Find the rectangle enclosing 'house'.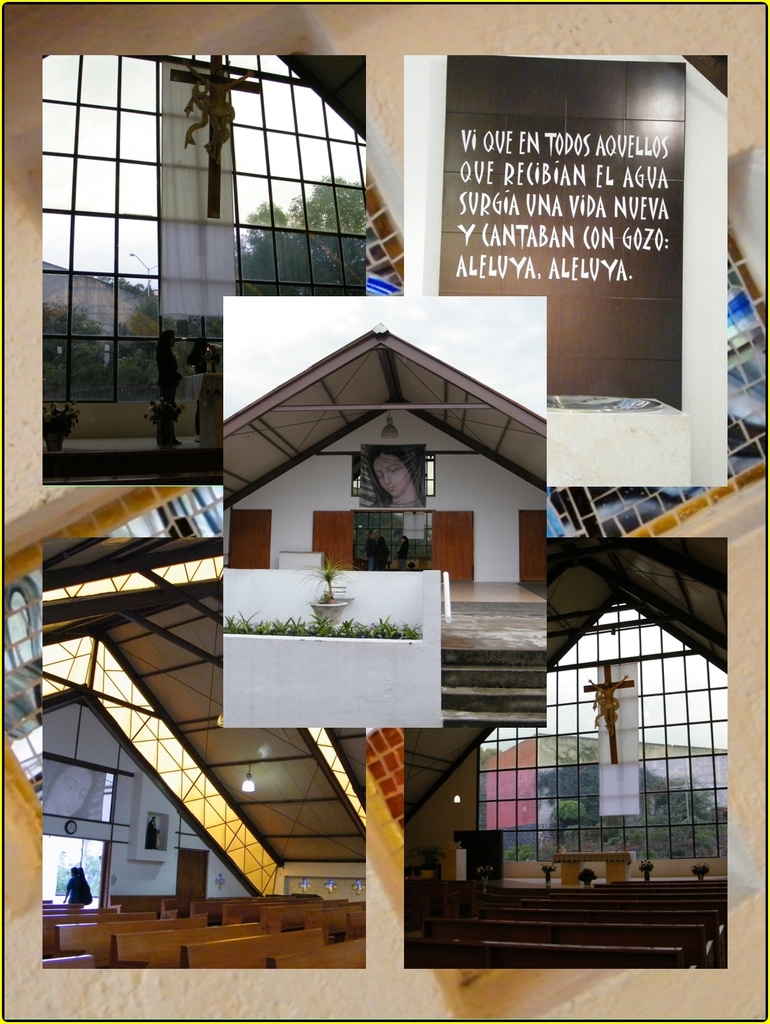
BBox(403, 538, 731, 972).
